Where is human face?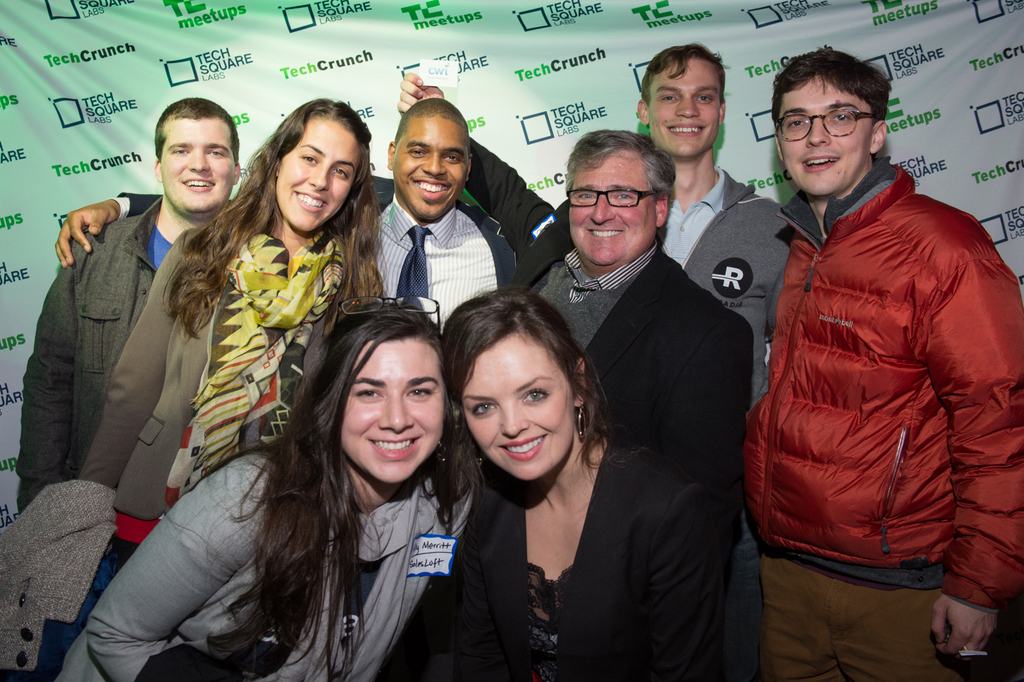
[left=778, top=72, right=872, bottom=197].
